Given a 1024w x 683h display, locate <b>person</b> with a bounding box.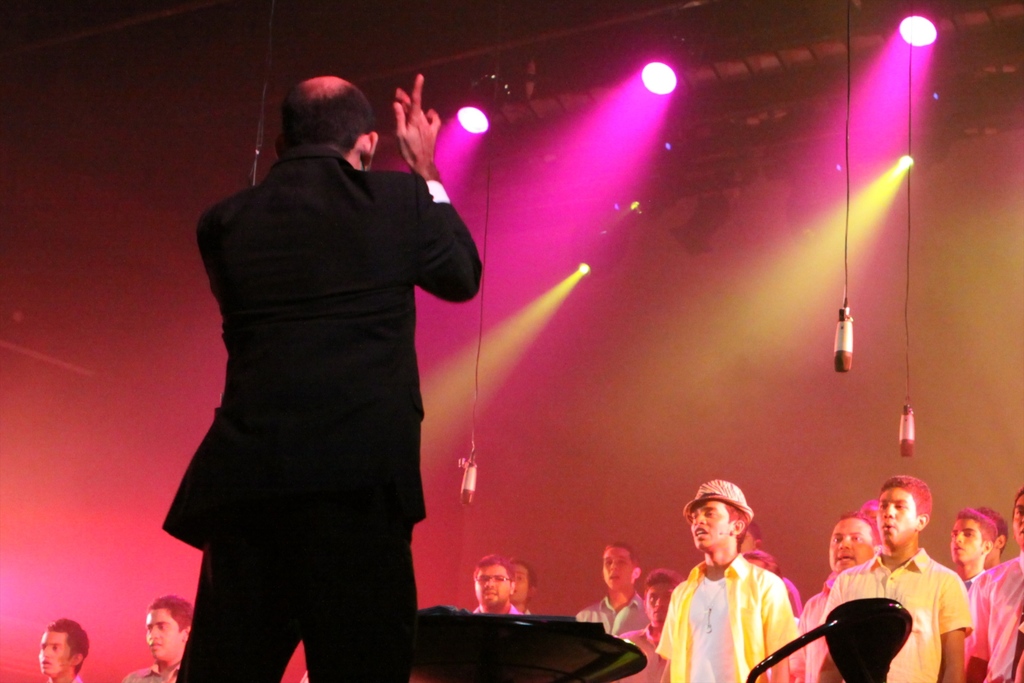
Located: {"left": 40, "top": 620, "right": 87, "bottom": 682}.
